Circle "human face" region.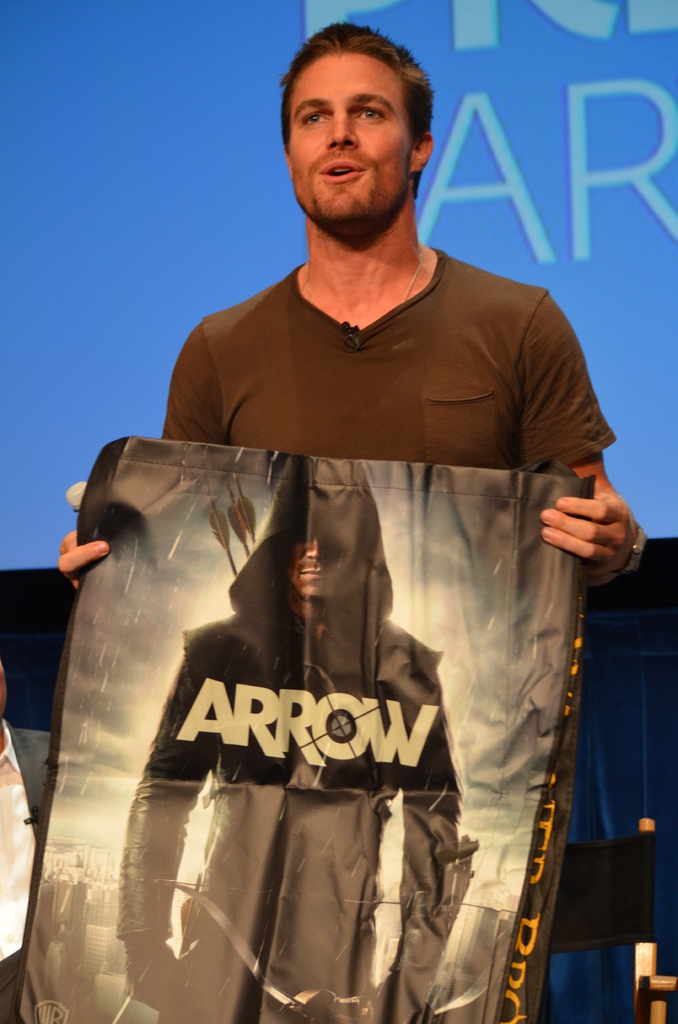
Region: locate(294, 531, 322, 596).
